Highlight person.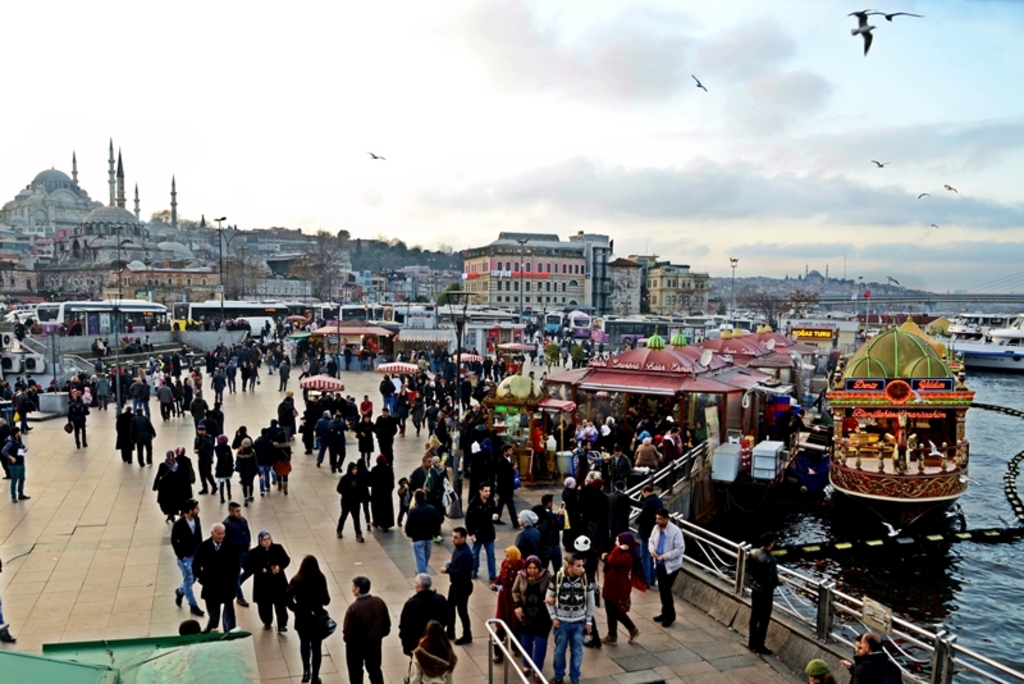
Highlighted region: BBox(289, 552, 329, 683).
